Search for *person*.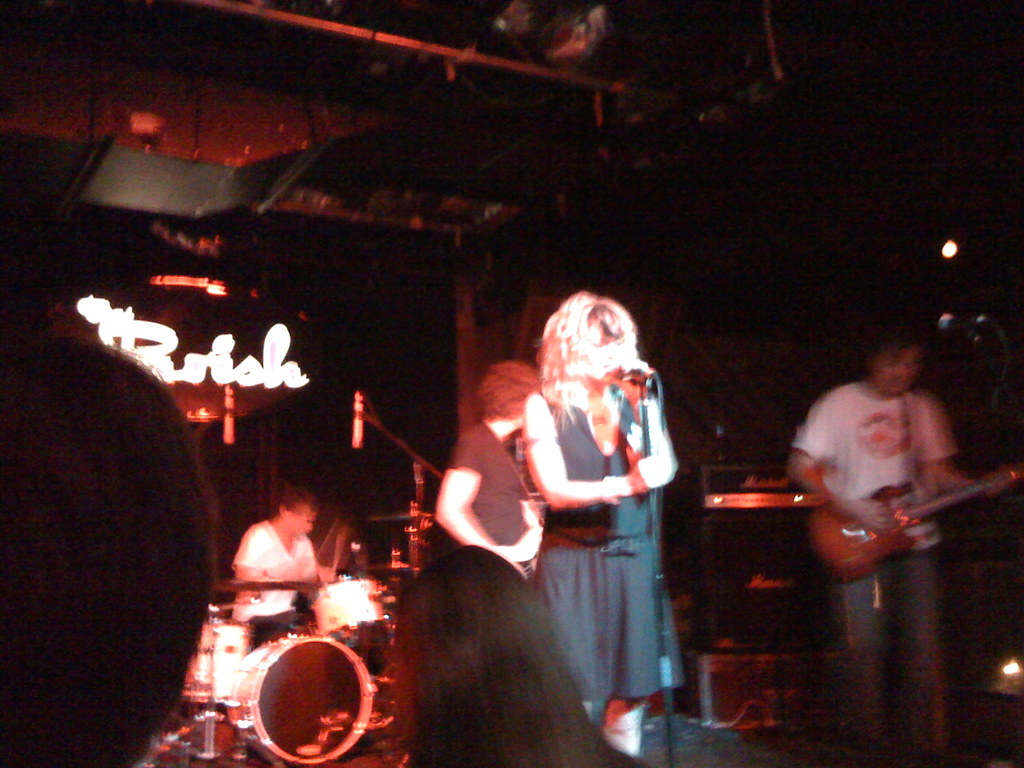
Found at bbox=[406, 542, 646, 767].
